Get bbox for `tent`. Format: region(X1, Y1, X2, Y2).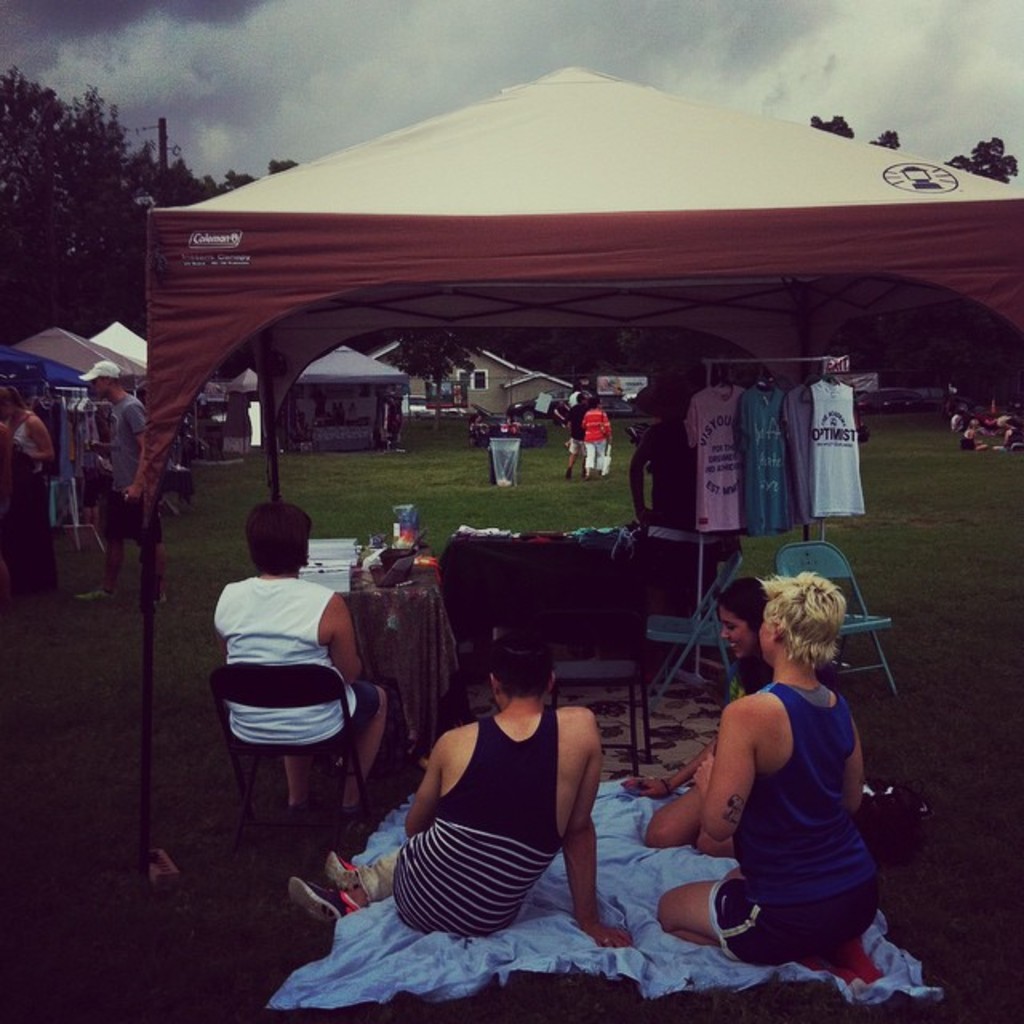
region(141, 56, 1022, 891).
